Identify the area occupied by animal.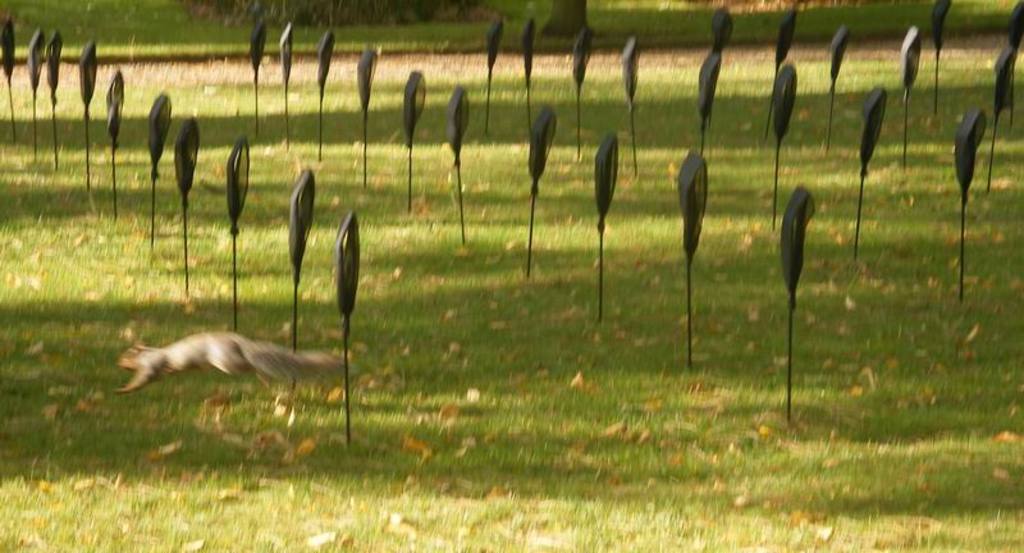
Area: [111, 329, 357, 396].
